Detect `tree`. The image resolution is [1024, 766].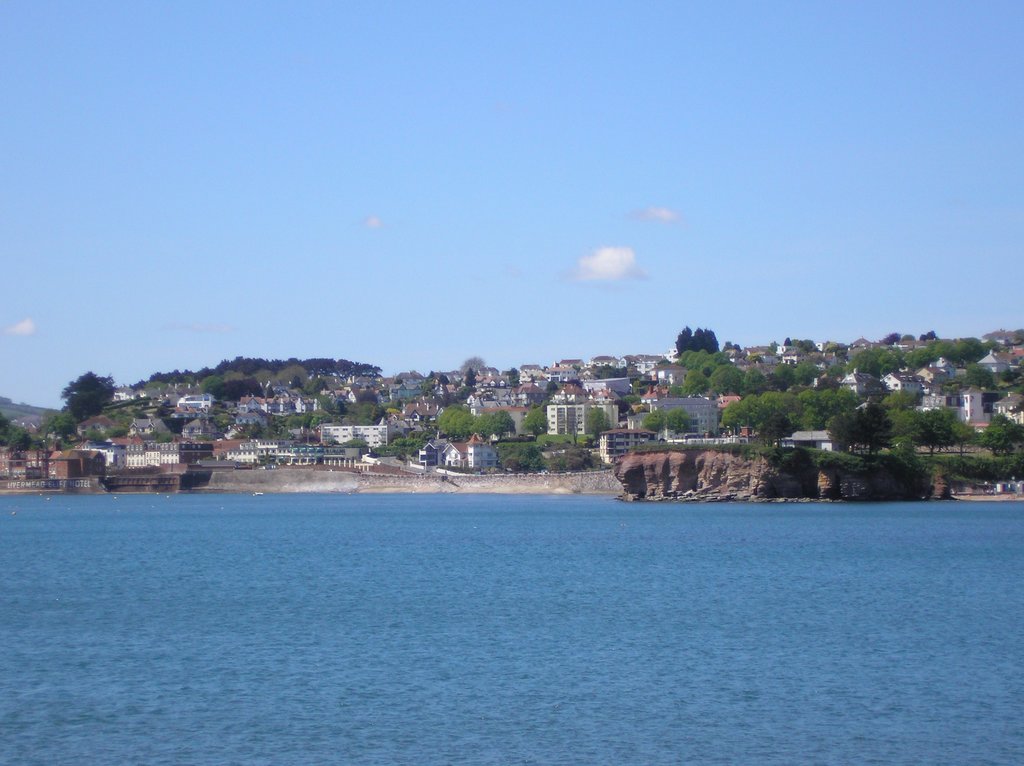
detection(357, 387, 381, 403).
